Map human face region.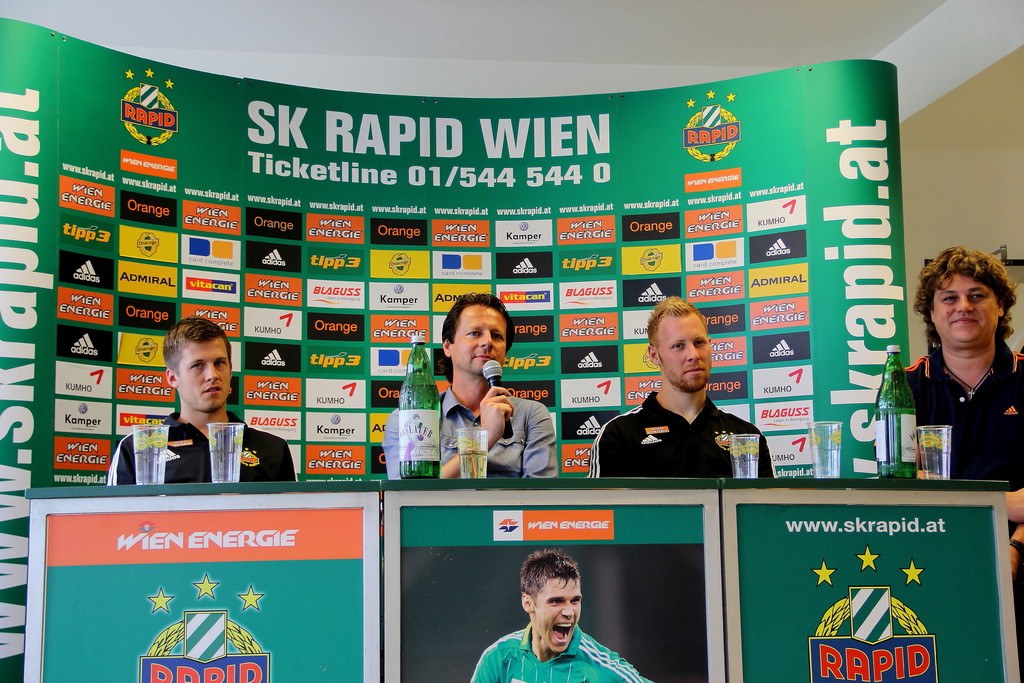
Mapped to (left=530, top=577, right=582, bottom=655).
